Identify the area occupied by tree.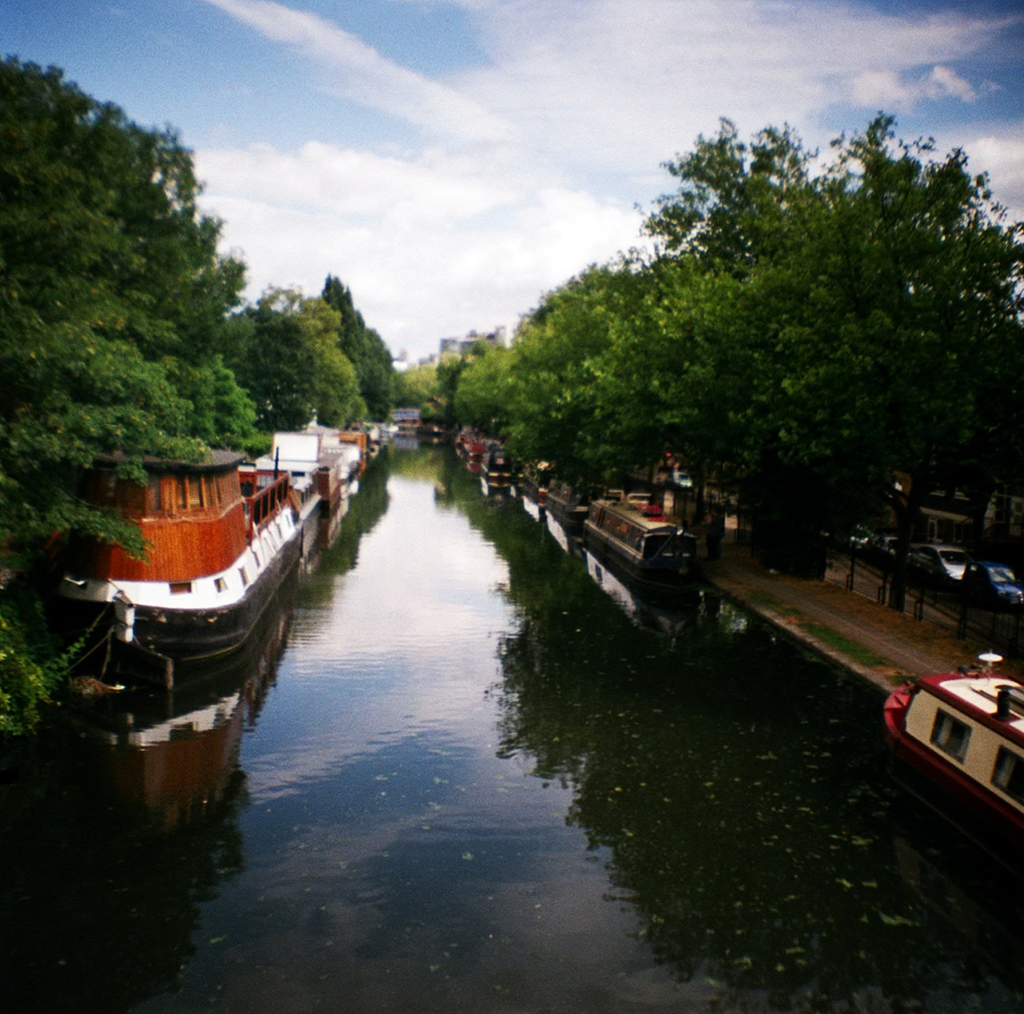
Area: 19:58:280:539.
